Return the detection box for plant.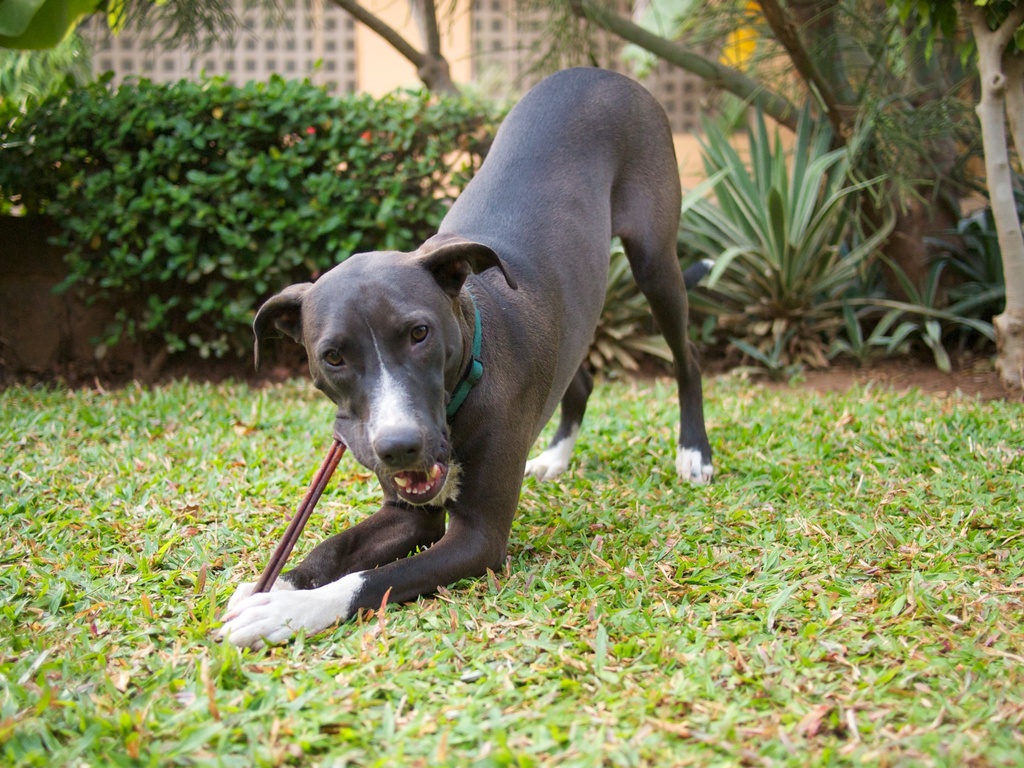
<bbox>99, 0, 260, 61</bbox>.
